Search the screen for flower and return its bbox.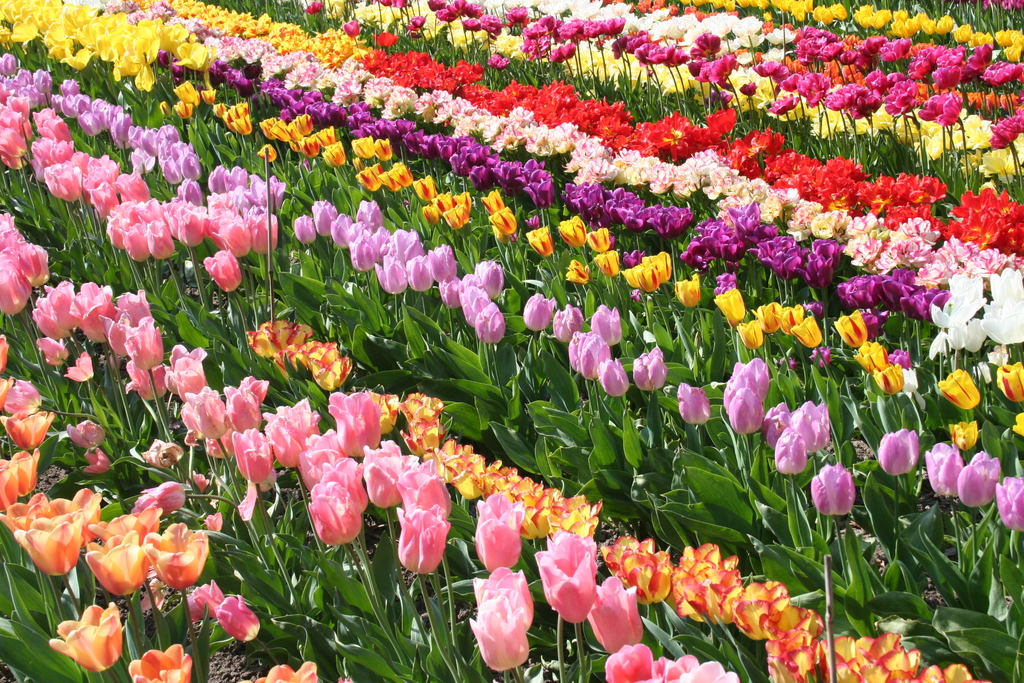
Found: 466,582,539,676.
